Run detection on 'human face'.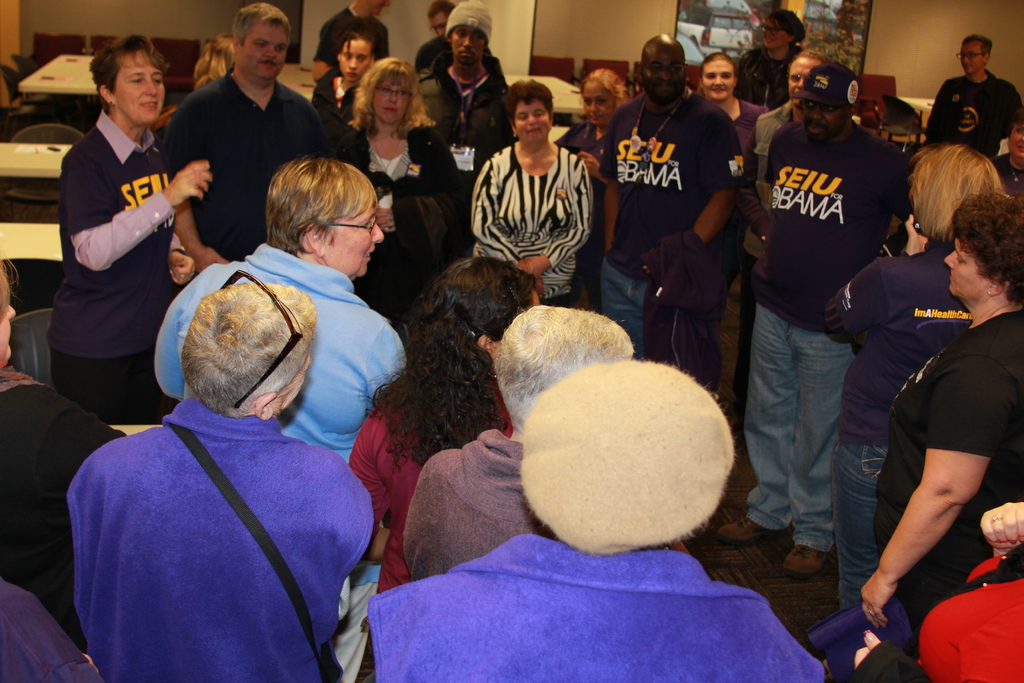
Result: Rect(324, 202, 383, 281).
